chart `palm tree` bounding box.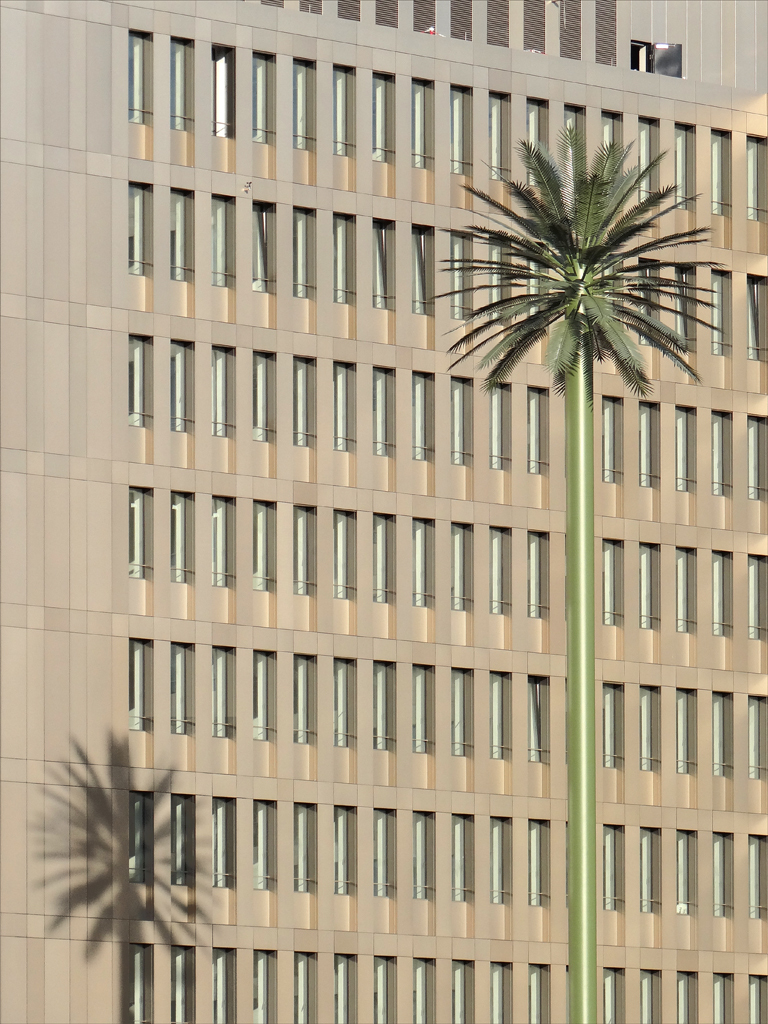
Charted: <region>416, 124, 724, 1023</region>.
